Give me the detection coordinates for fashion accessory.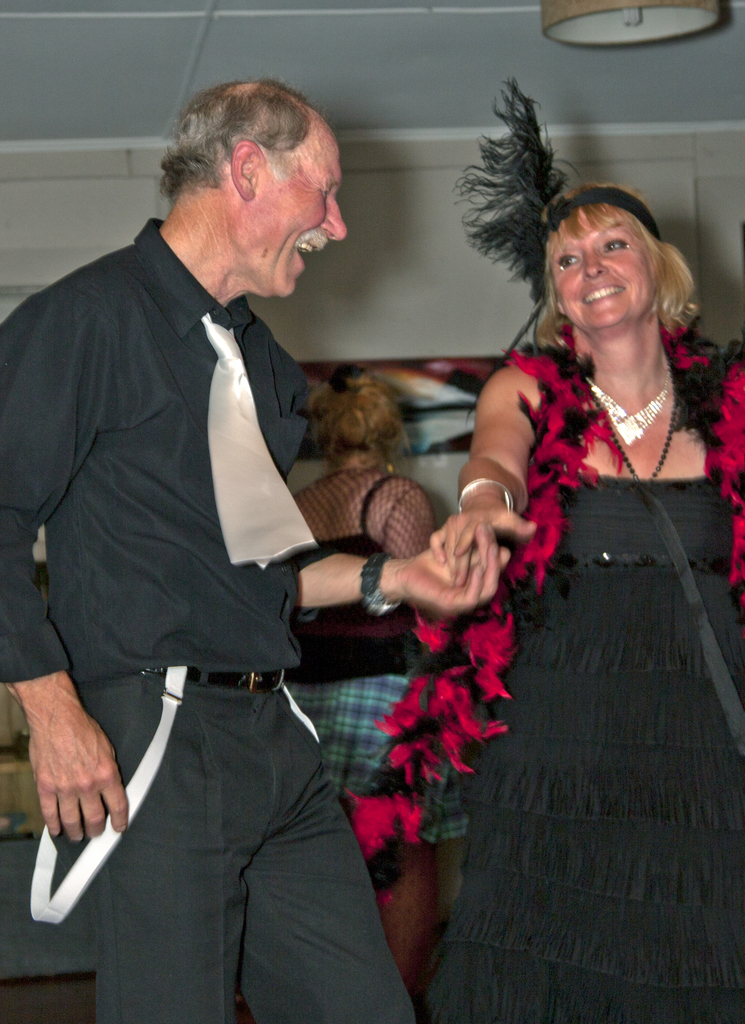
Rect(589, 376, 673, 446).
